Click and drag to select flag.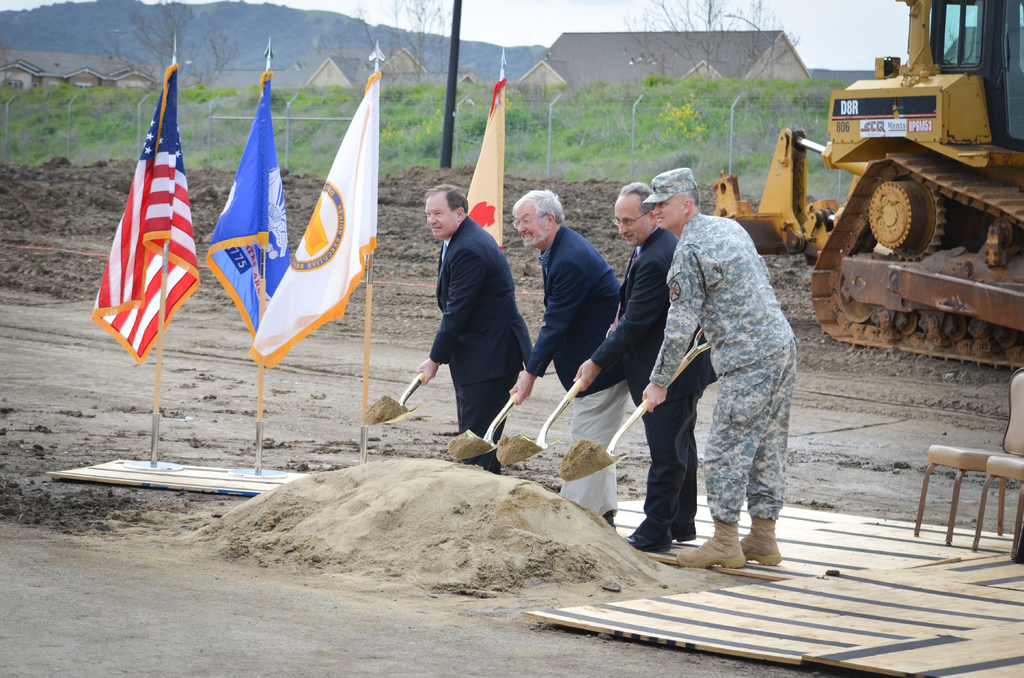
Selection: l=246, t=71, r=382, b=371.
